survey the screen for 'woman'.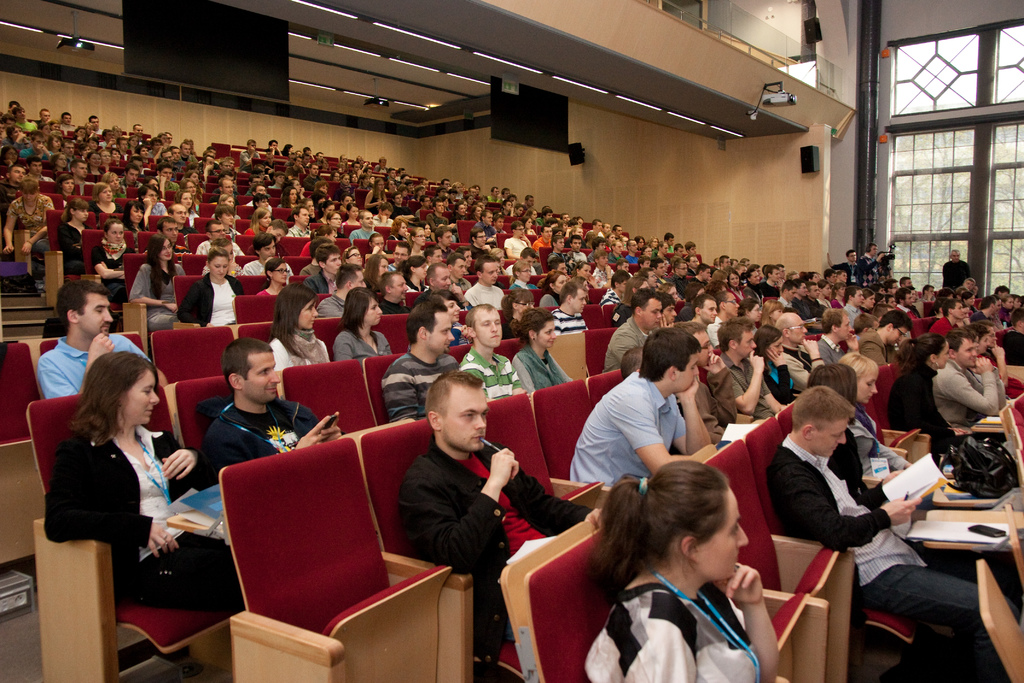
Survey found: [left=41, top=345, right=197, bottom=646].
